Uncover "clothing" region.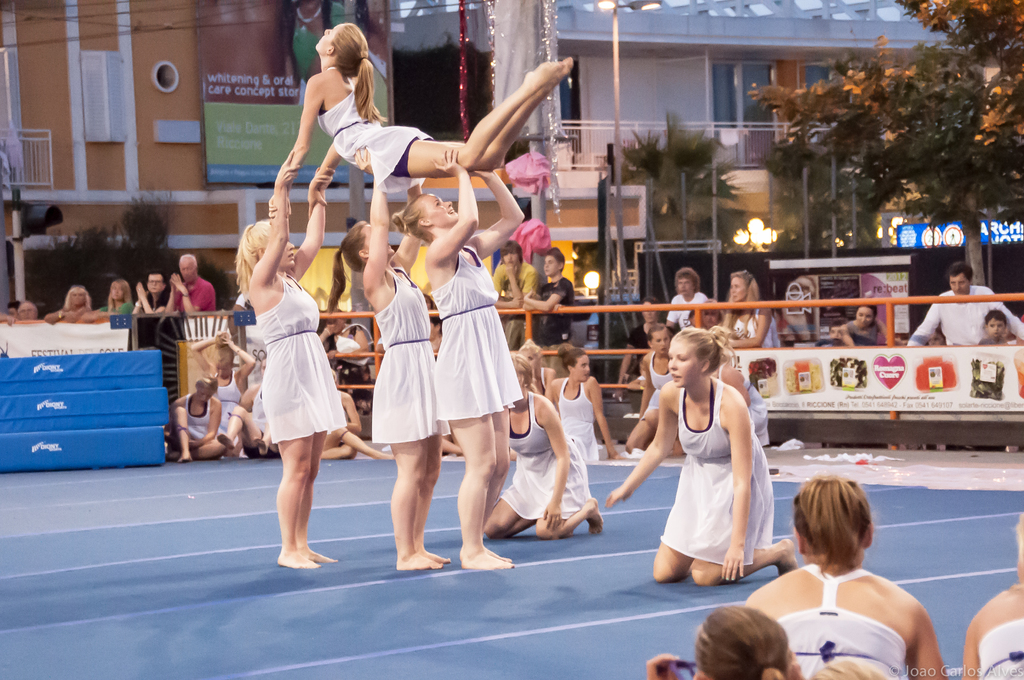
Uncovered: region(778, 562, 904, 679).
